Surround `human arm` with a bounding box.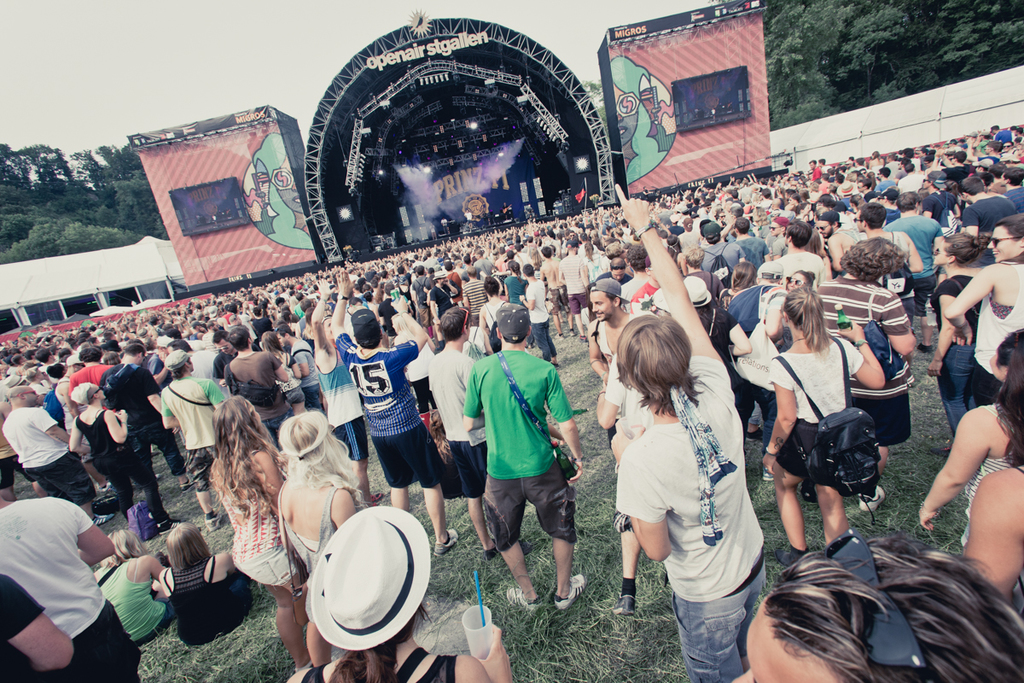
<bbox>953, 203, 980, 235</bbox>.
